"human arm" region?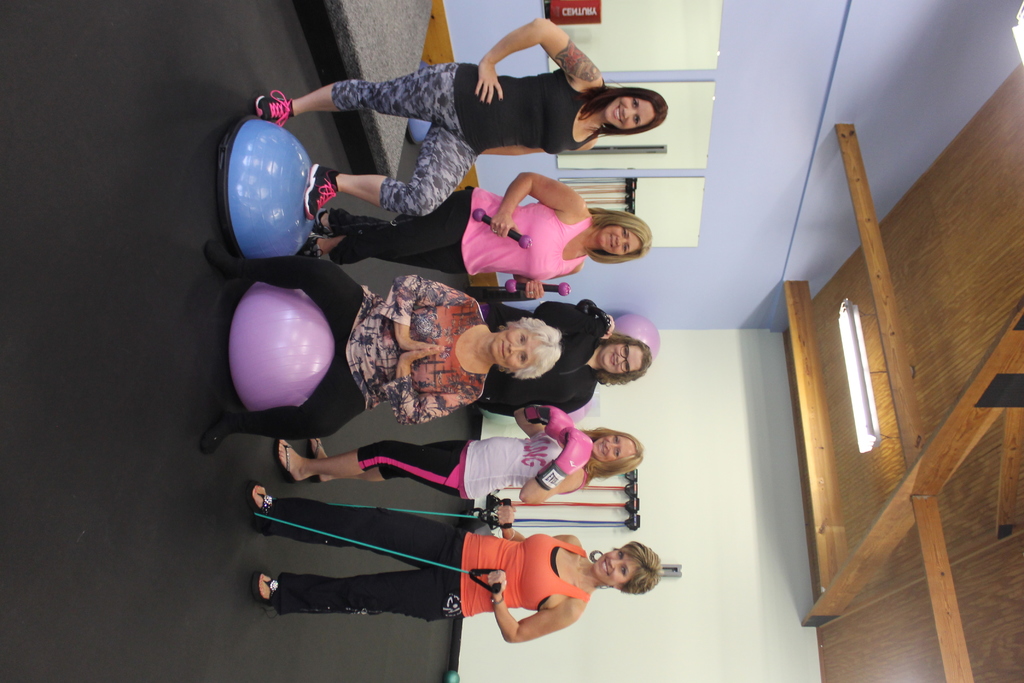
x1=378 y1=274 x2=472 y2=351
